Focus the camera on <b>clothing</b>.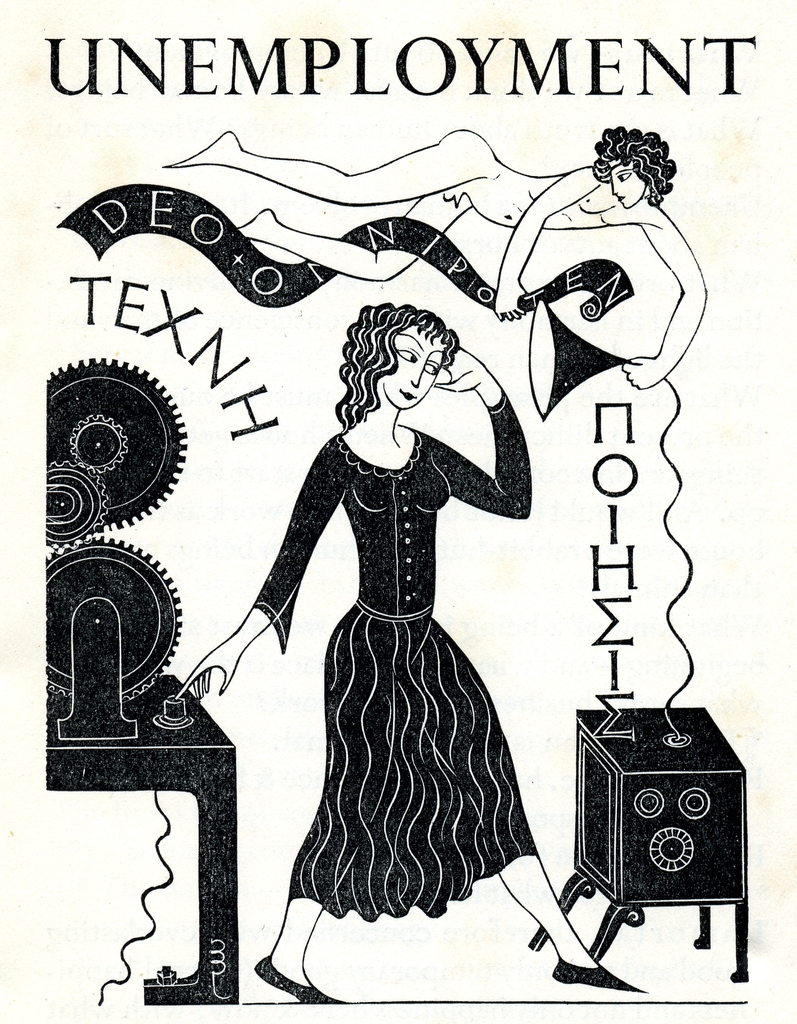
Focus region: pyautogui.locateOnScreen(251, 381, 538, 927).
